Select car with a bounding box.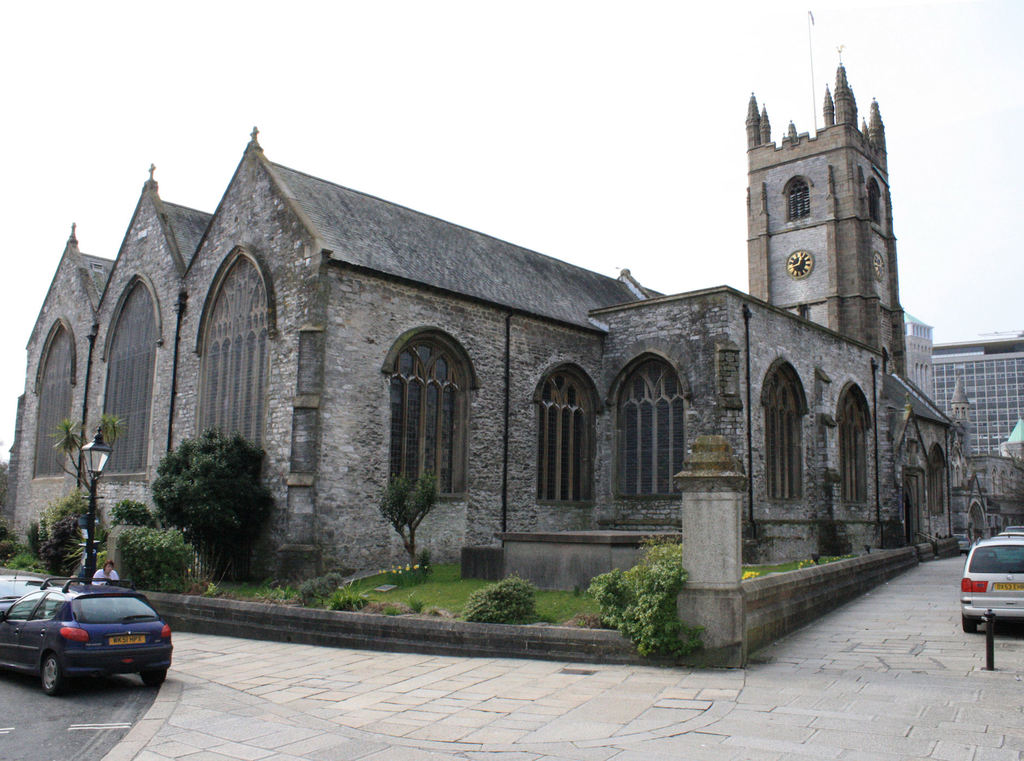
(left=0, top=577, right=173, bottom=694).
